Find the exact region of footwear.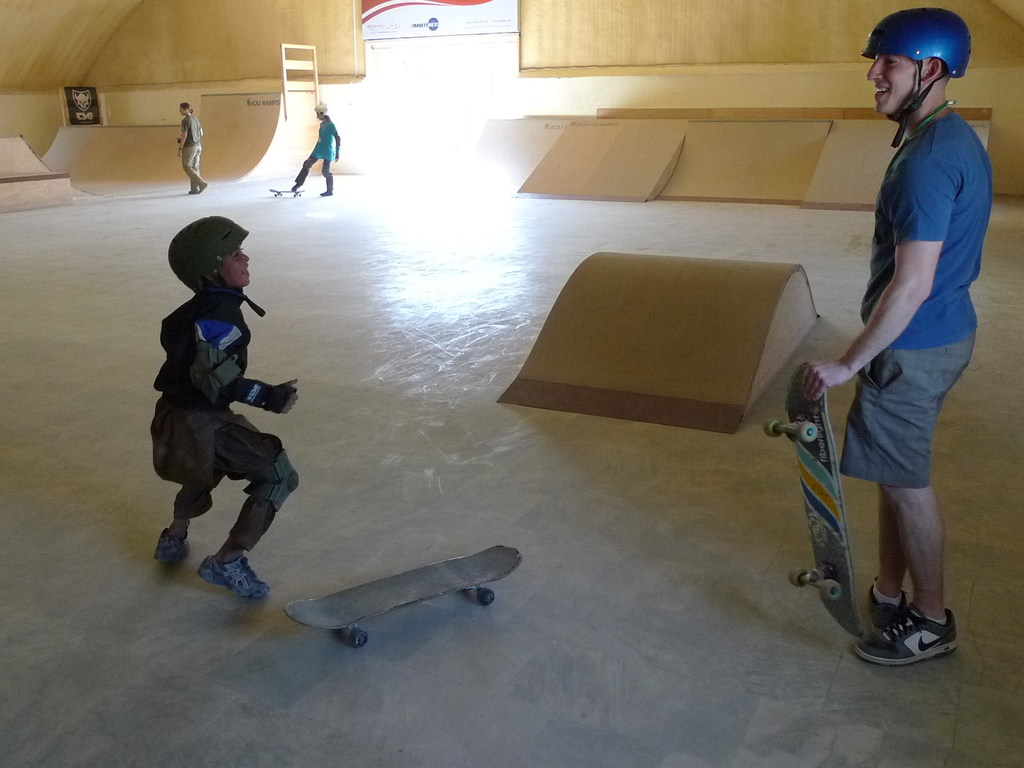
Exact region: bbox=(851, 605, 956, 671).
